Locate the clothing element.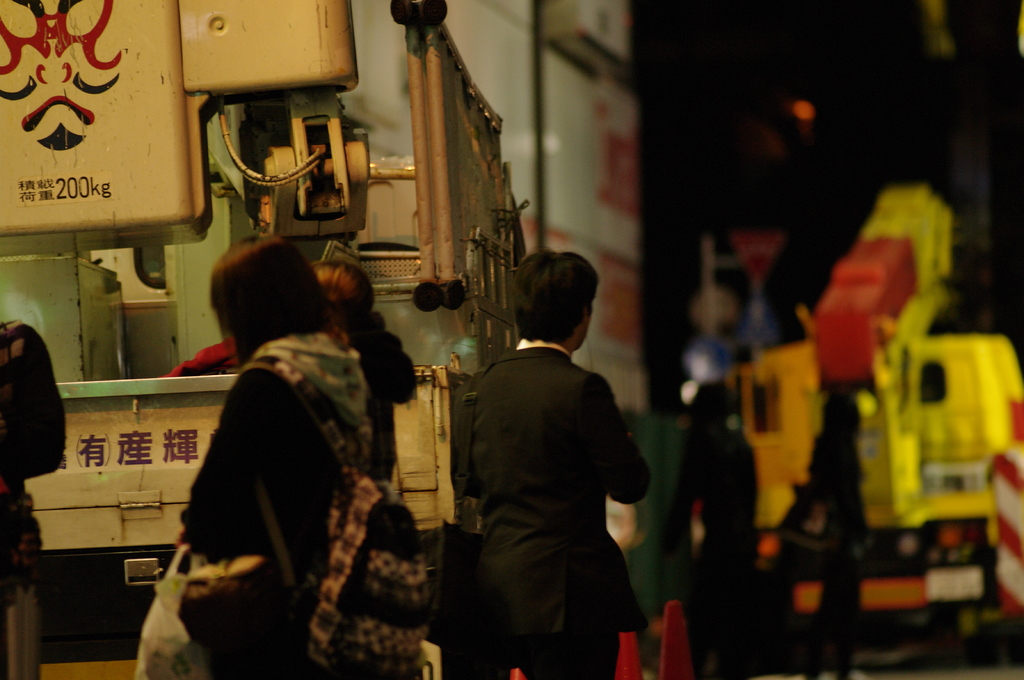
Element bbox: <bbox>346, 270, 423, 463</bbox>.
